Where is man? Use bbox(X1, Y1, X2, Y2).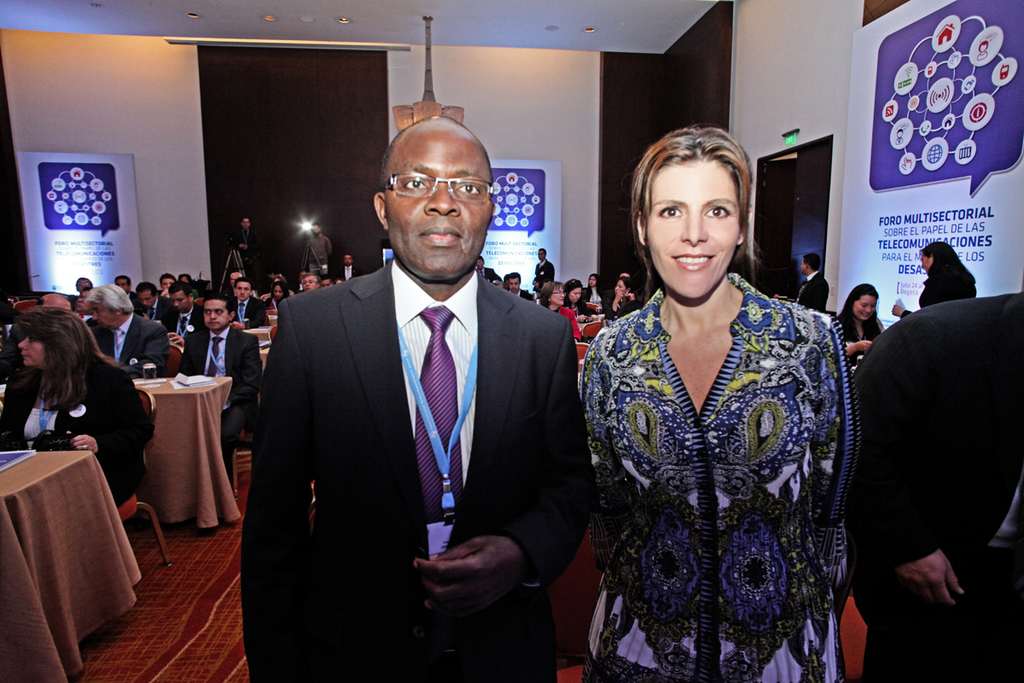
bbox(231, 271, 241, 281).
